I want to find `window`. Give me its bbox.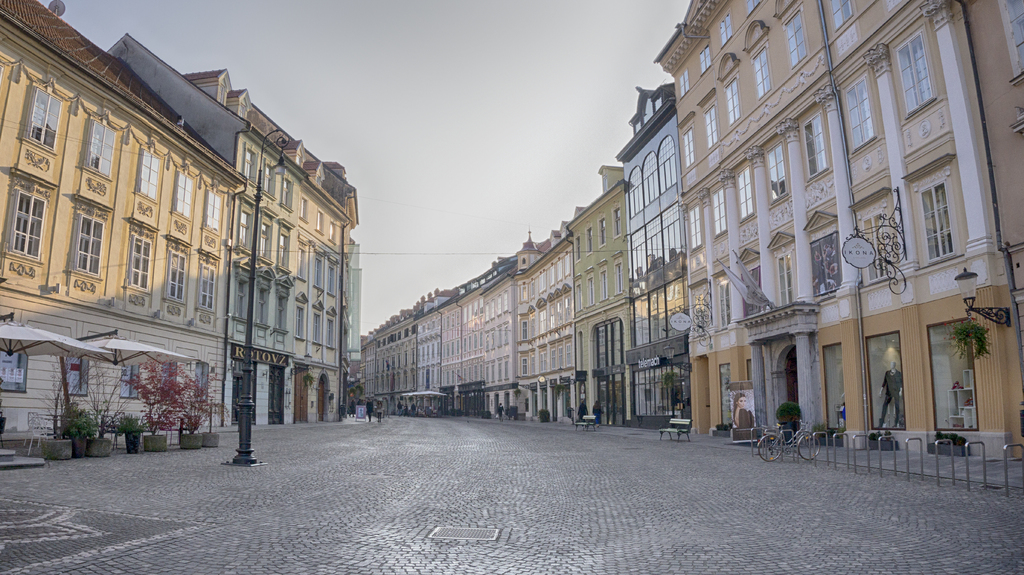
<box>689,204,705,252</box>.
